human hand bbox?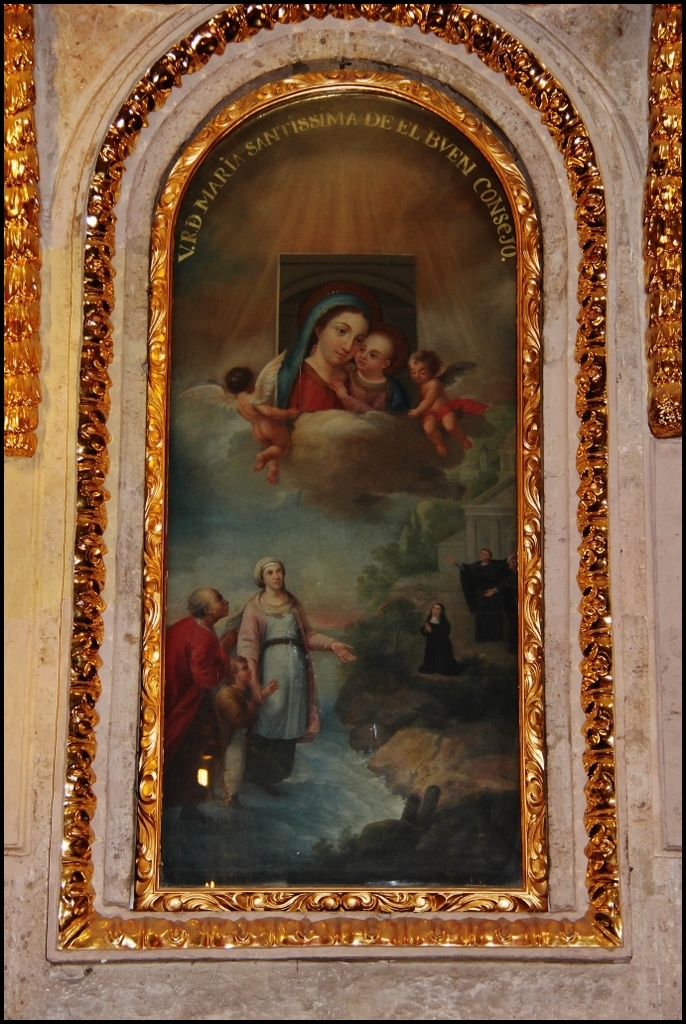
246,684,264,708
